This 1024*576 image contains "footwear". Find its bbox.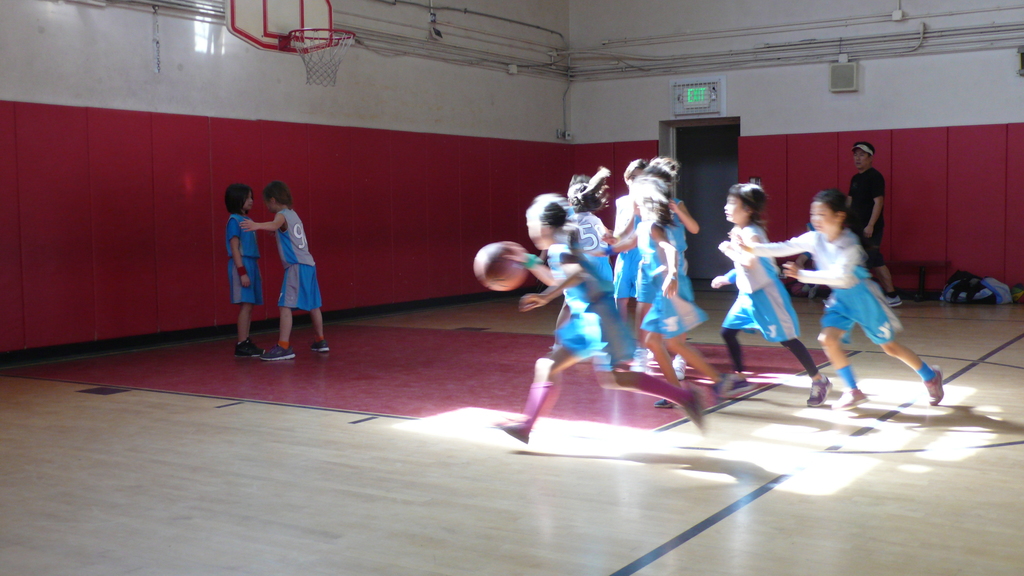
308 342 330 354.
